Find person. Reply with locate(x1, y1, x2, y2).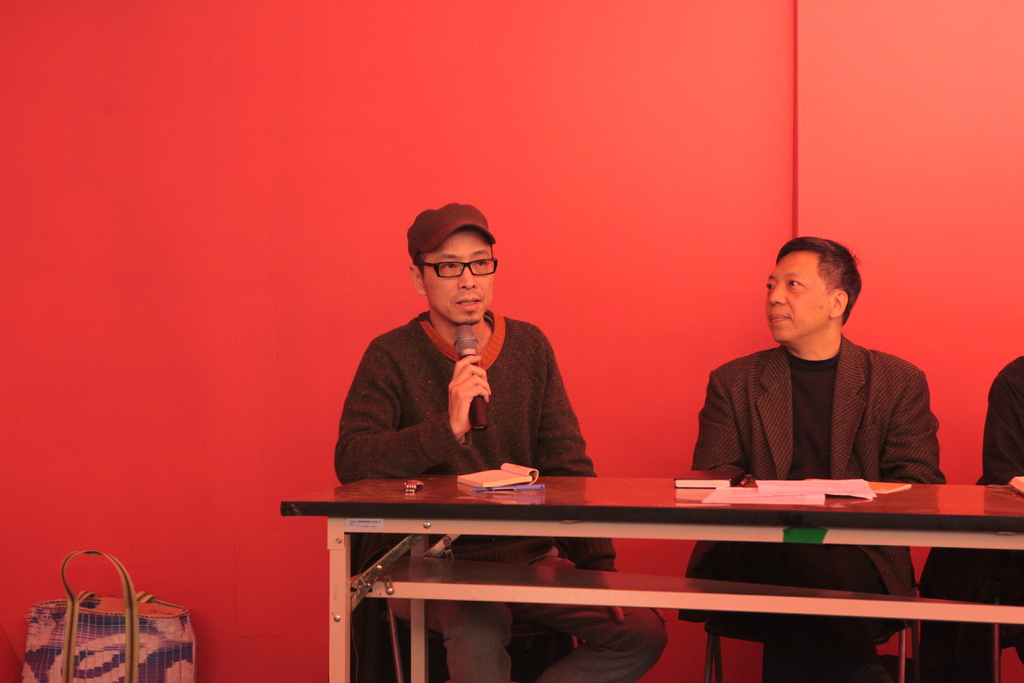
locate(684, 238, 954, 682).
